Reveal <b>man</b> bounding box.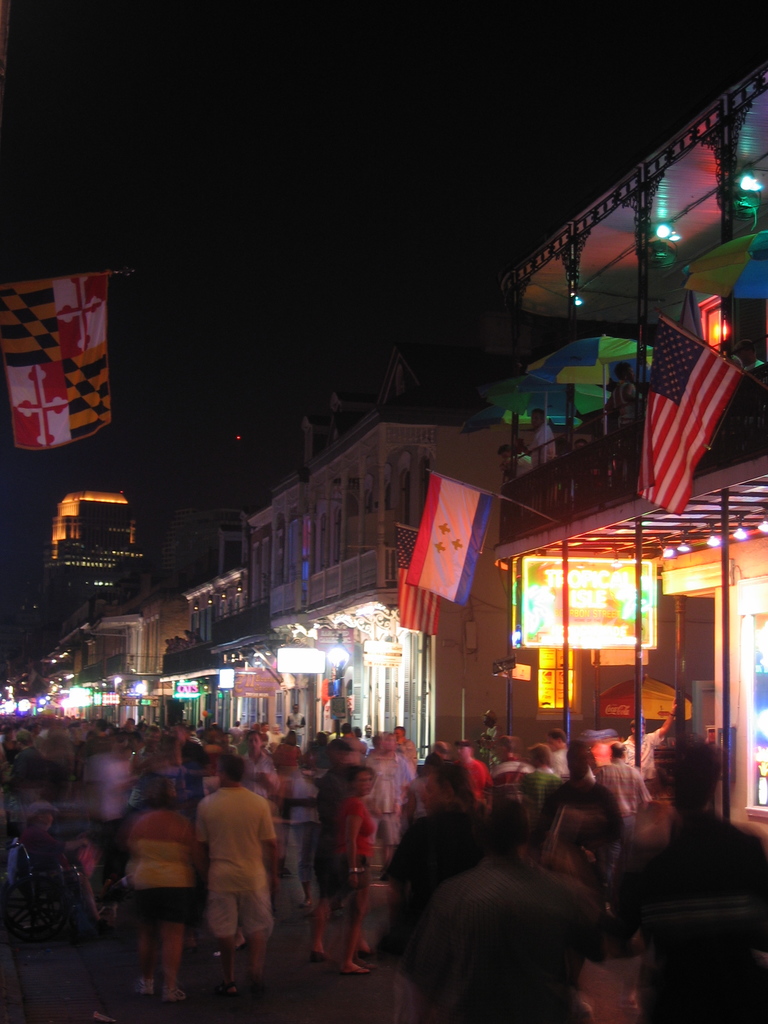
Revealed: box=[410, 810, 615, 1023].
